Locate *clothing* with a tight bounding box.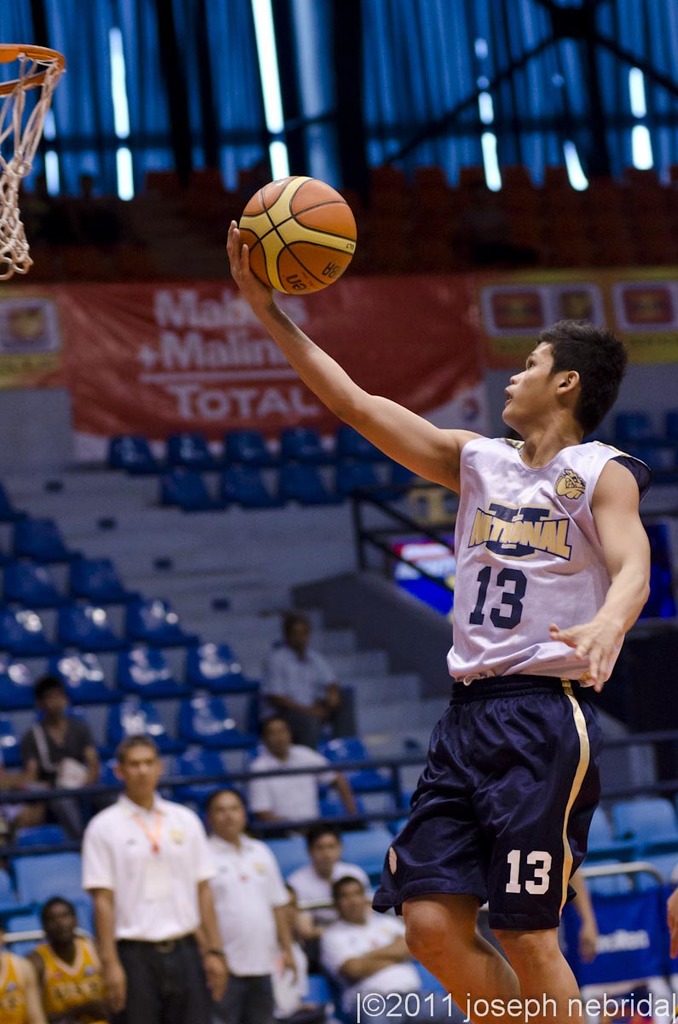
bbox(34, 715, 124, 844).
